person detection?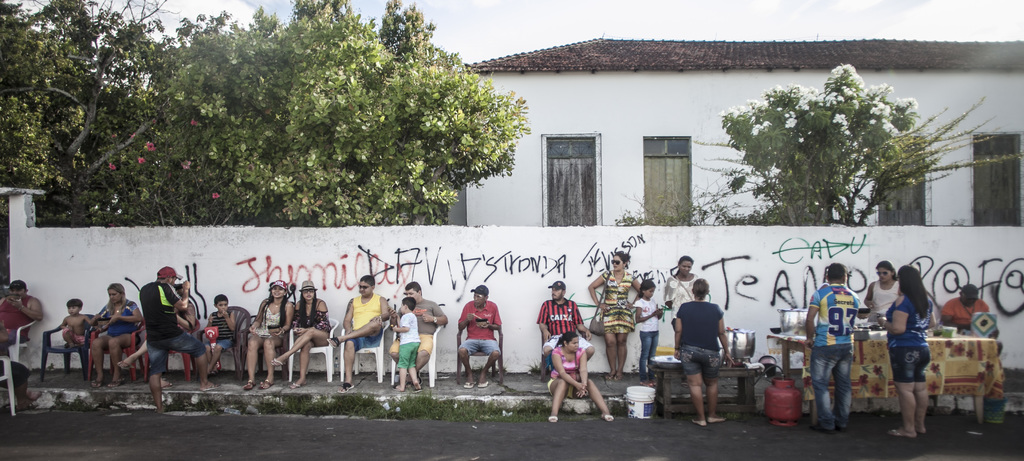
53, 296, 94, 358
